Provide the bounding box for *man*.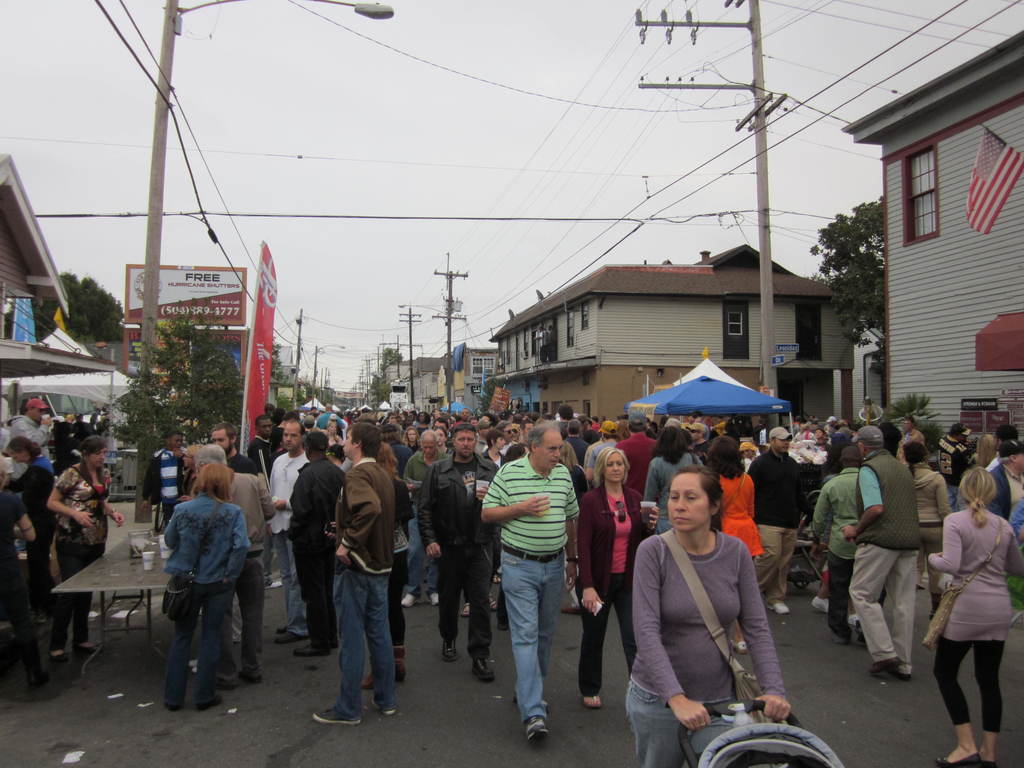
Rect(502, 419, 515, 442).
